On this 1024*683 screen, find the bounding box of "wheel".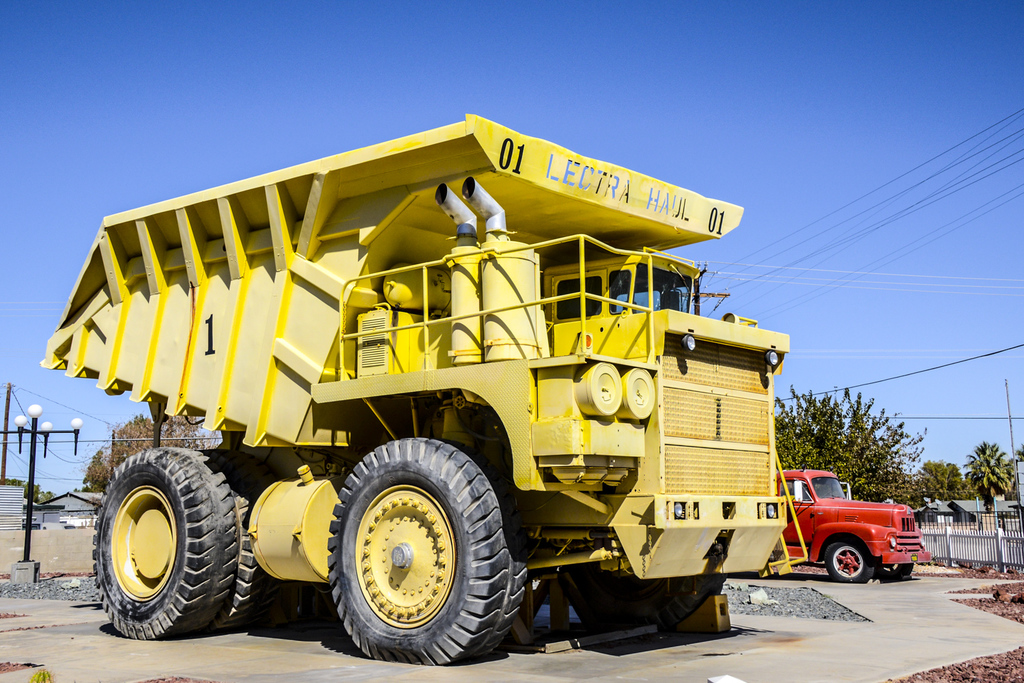
Bounding box: 199, 446, 278, 630.
